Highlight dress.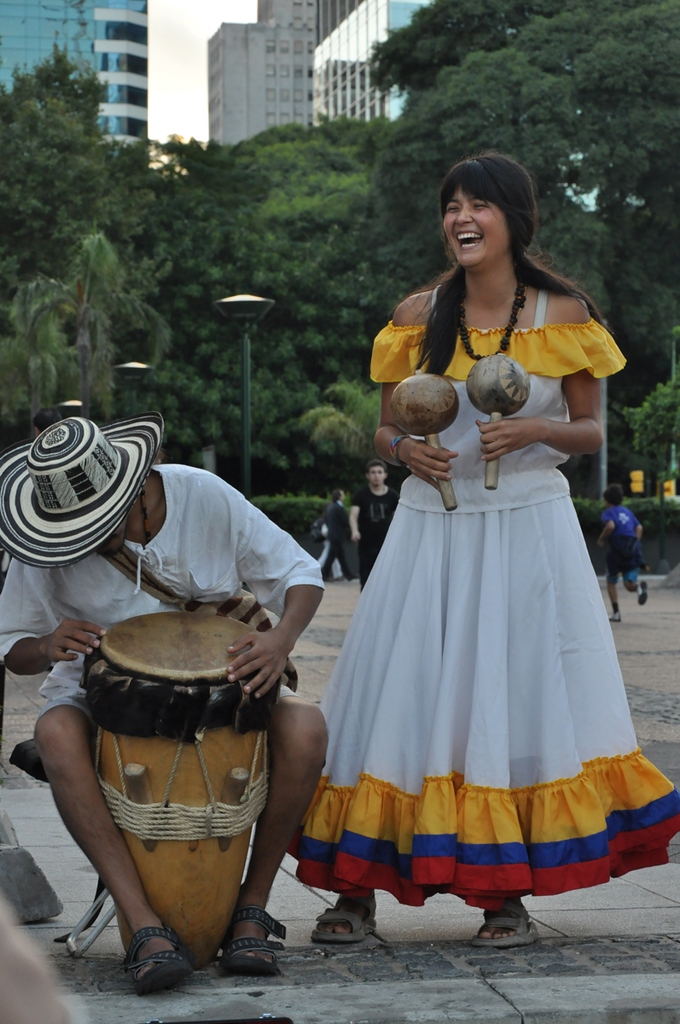
Highlighted region: bbox(286, 281, 679, 917).
